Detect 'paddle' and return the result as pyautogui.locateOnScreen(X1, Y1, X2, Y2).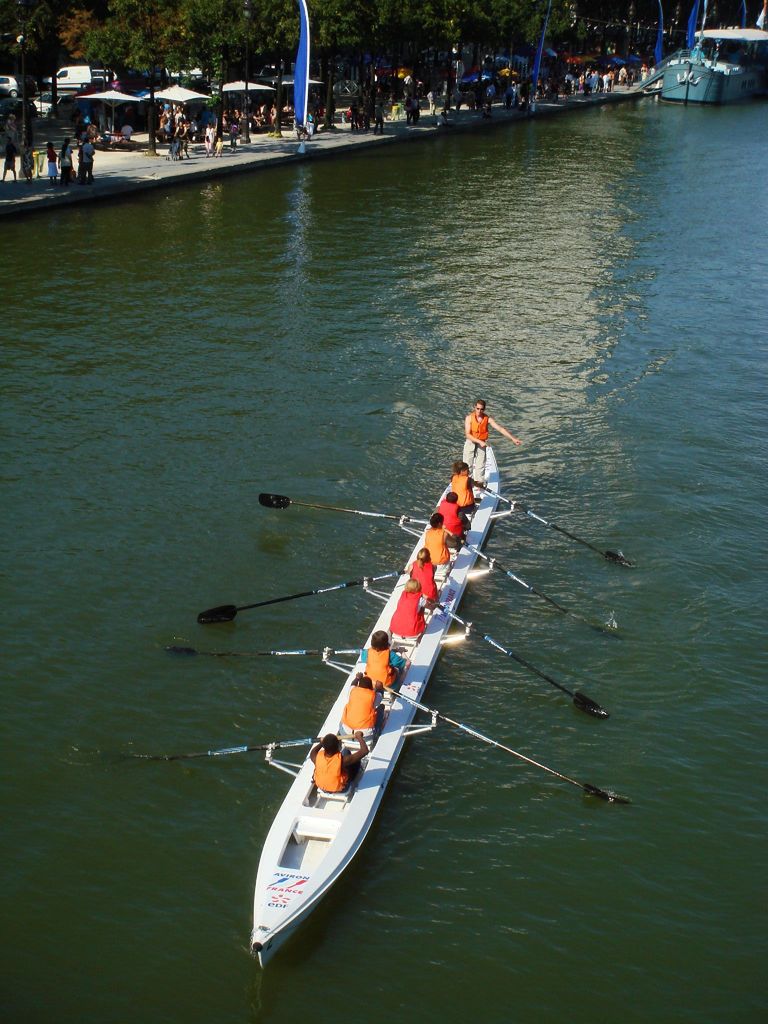
pyautogui.locateOnScreen(165, 648, 405, 657).
